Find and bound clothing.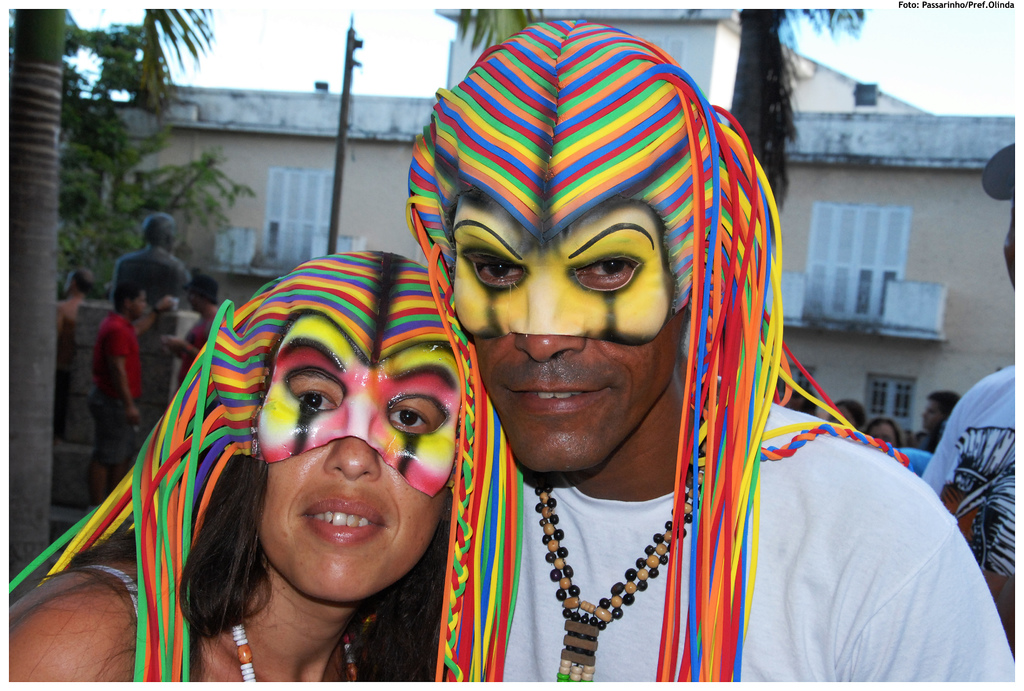
Bound: x1=897, y1=444, x2=933, y2=474.
